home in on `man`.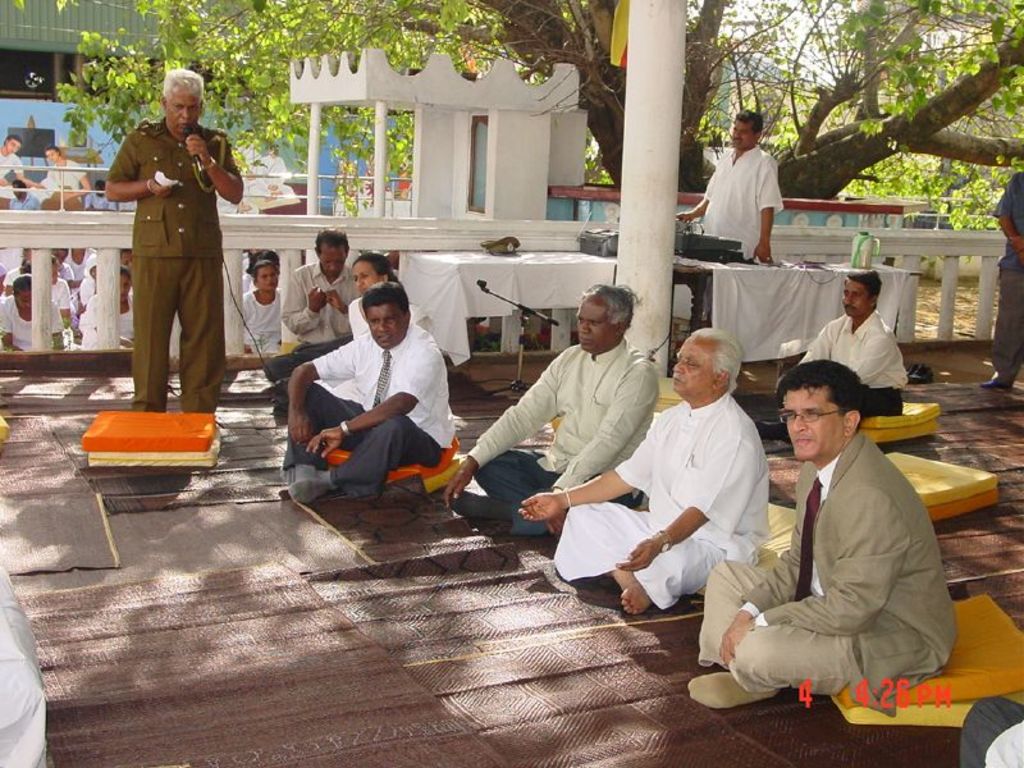
Homed in at <box>440,284,662,529</box>.
